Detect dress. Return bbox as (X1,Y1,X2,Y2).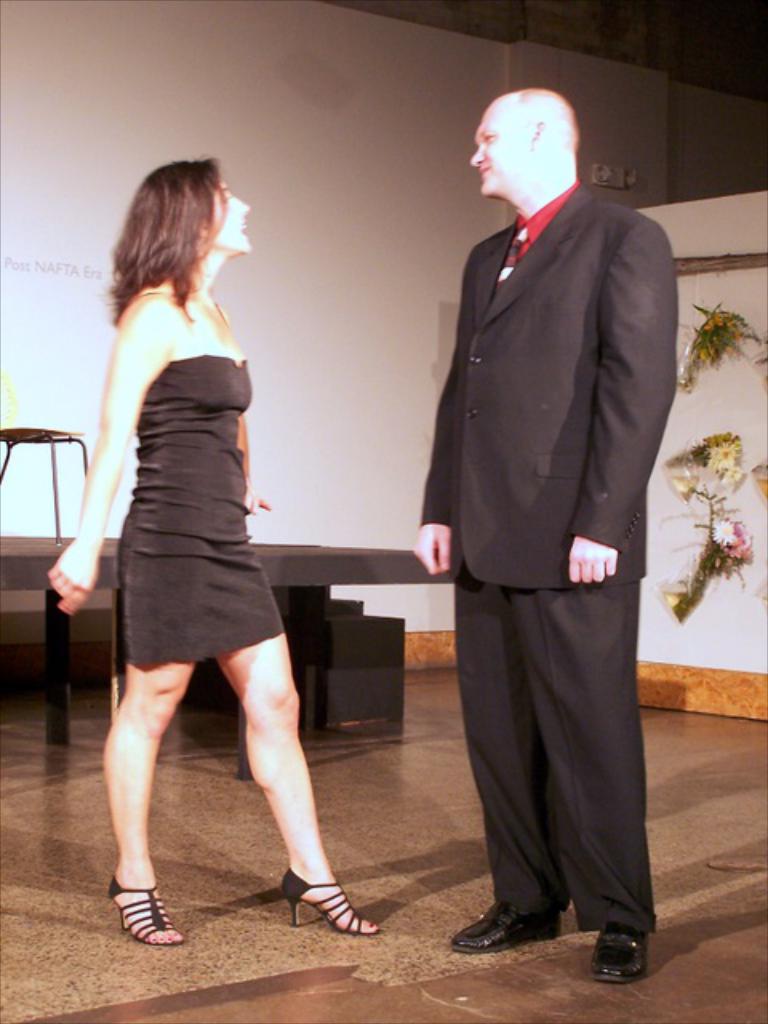
(96,320,333,774).
